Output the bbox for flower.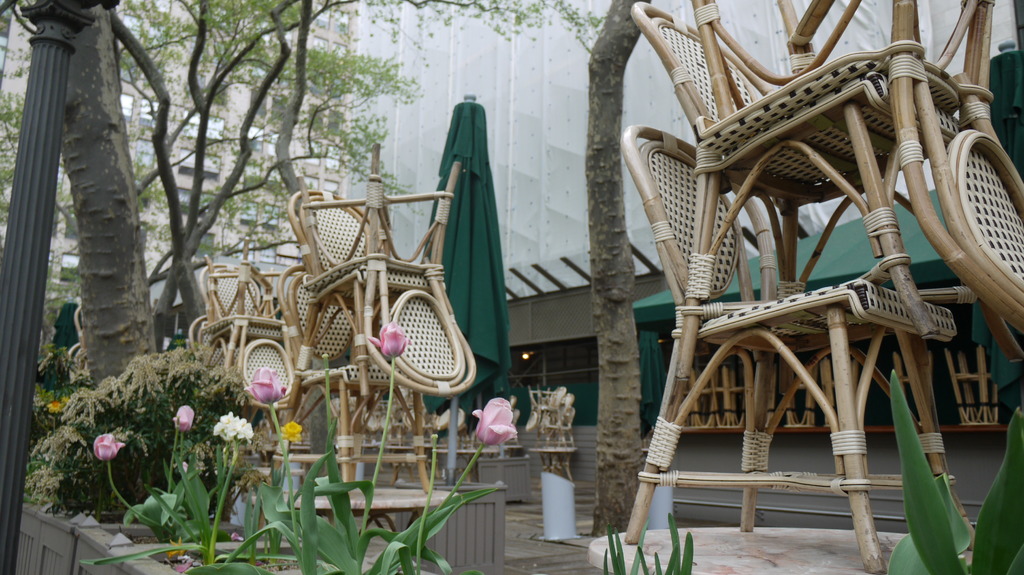
90/429/126/466.
